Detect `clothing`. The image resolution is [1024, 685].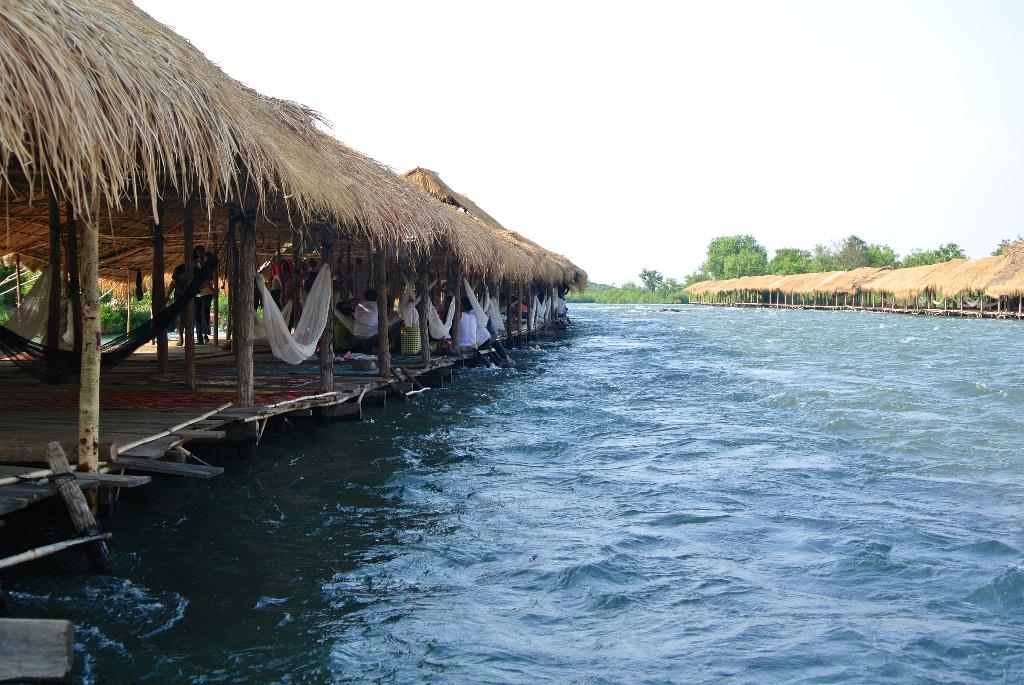
bbox(457, 313, 478, 350).
